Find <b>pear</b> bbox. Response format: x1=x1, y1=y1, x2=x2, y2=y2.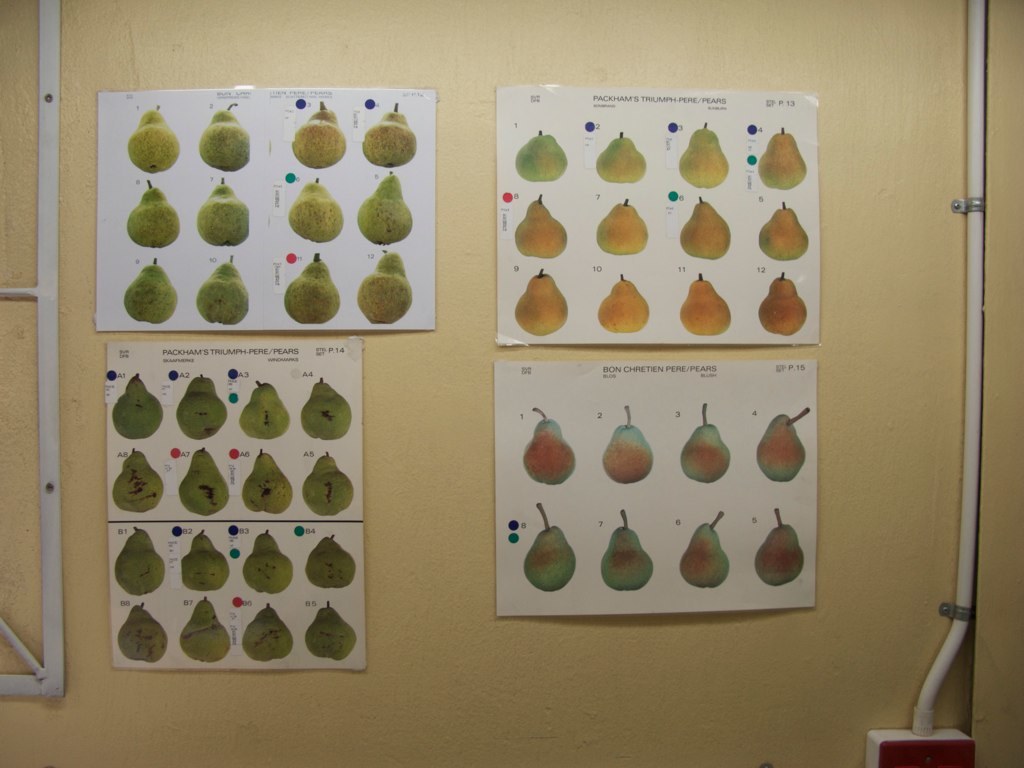
x1=678, y1=400, x2=730, y2=486.
